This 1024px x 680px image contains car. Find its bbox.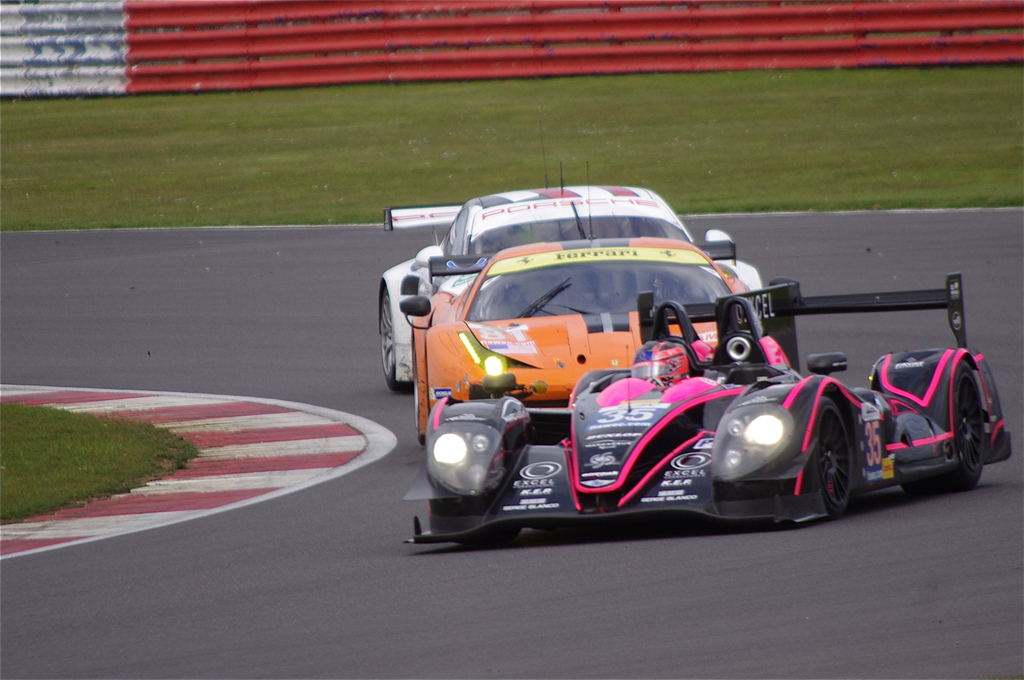
<box>401,272,1011,544</box>.
